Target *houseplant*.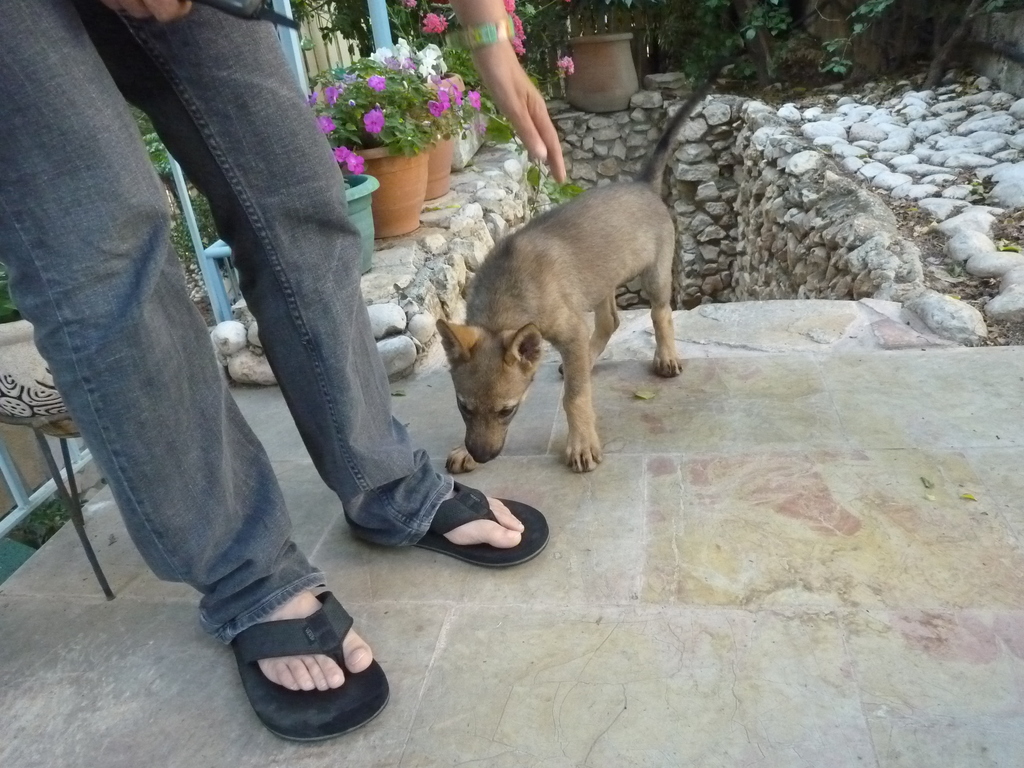
Target region: x1=561, y1=0, x2=643, y2=110.
